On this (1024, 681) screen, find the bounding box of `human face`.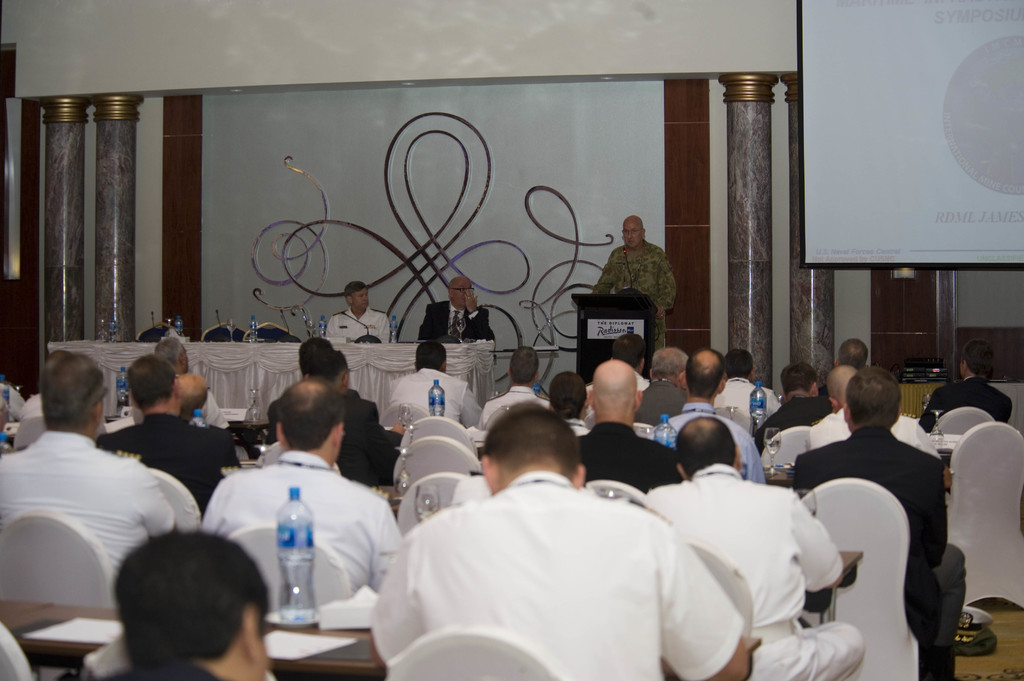
Bounding box: [x1=454, y1=281, x2=472, y2=303].
